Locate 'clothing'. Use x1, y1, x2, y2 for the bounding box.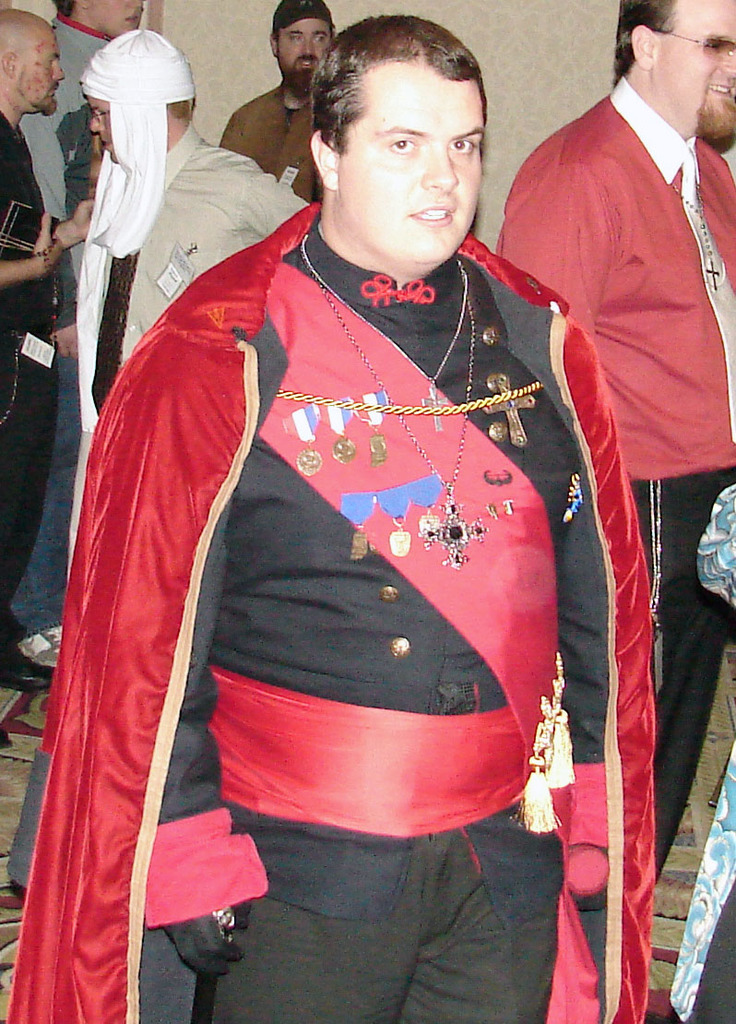
497, 77, 735, 885.
